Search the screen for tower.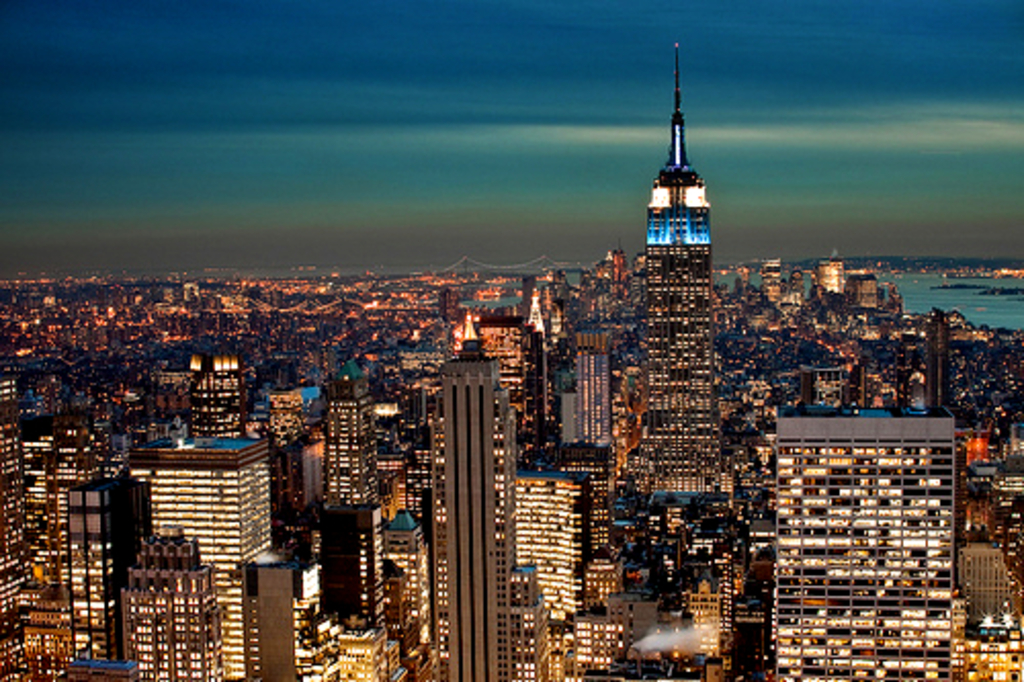
Found at l=627, t=461, r=741, b=680.
